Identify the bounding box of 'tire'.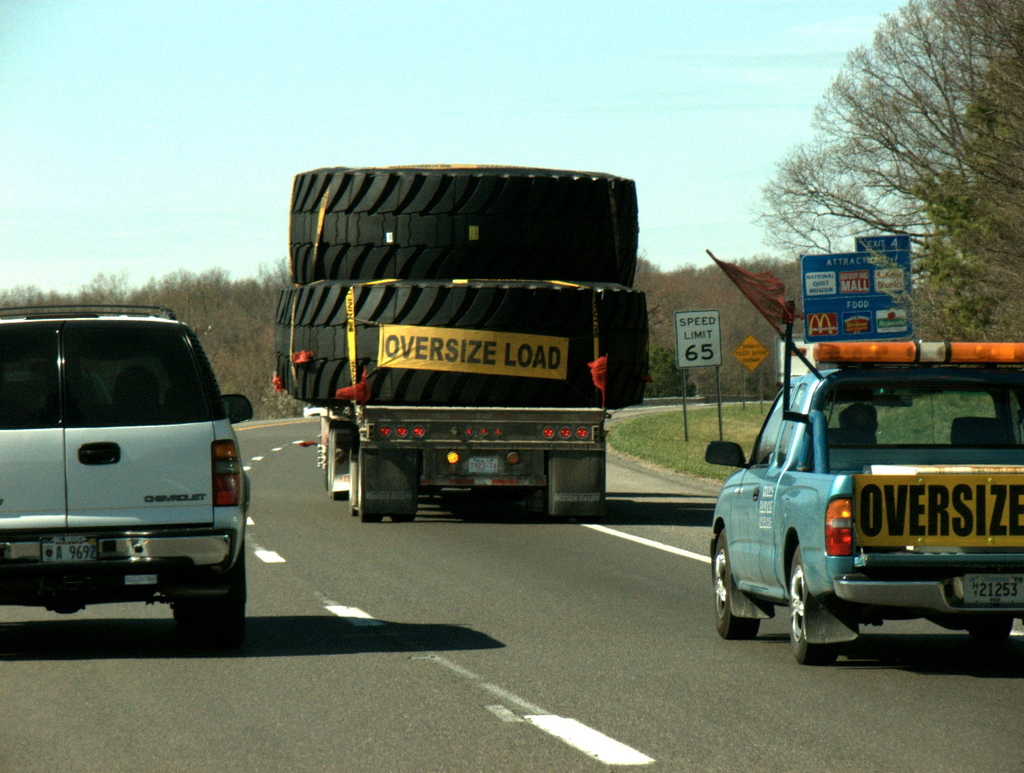
[left=972, top=618, right=1013, bottom=643].
